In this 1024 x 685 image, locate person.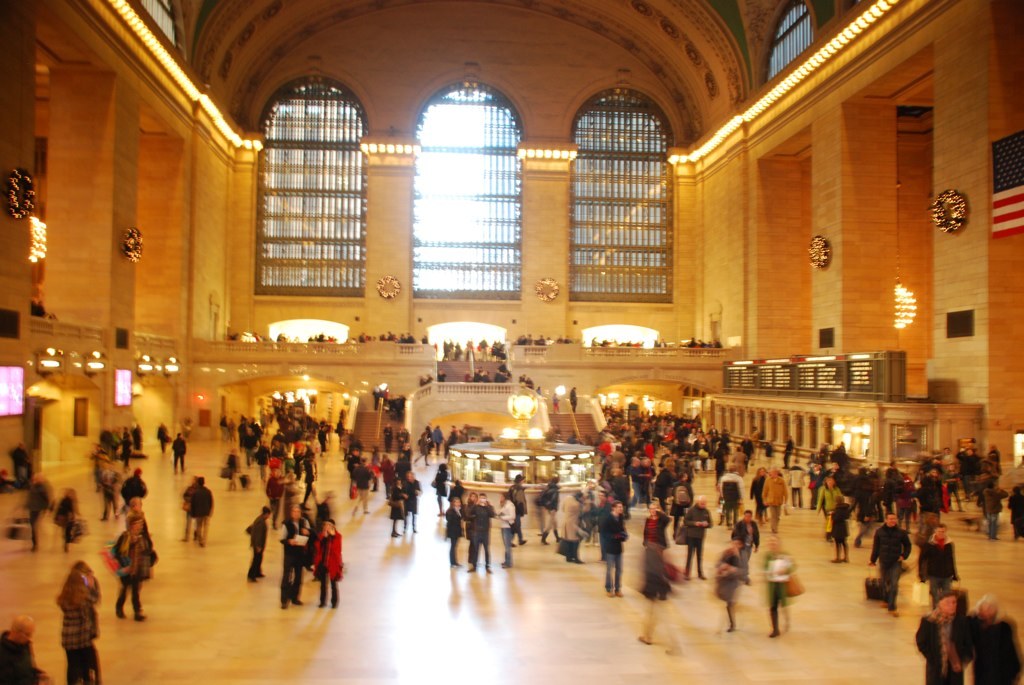
Bounding box: 20:470:48:561.
